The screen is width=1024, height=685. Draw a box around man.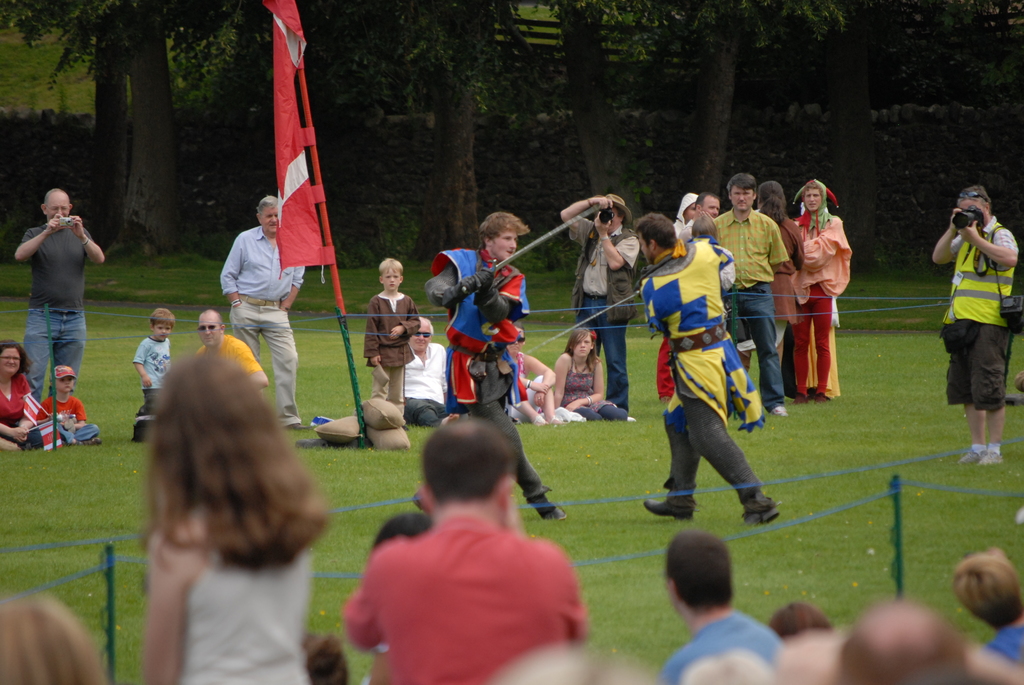
[14, 191, 106, 404].
